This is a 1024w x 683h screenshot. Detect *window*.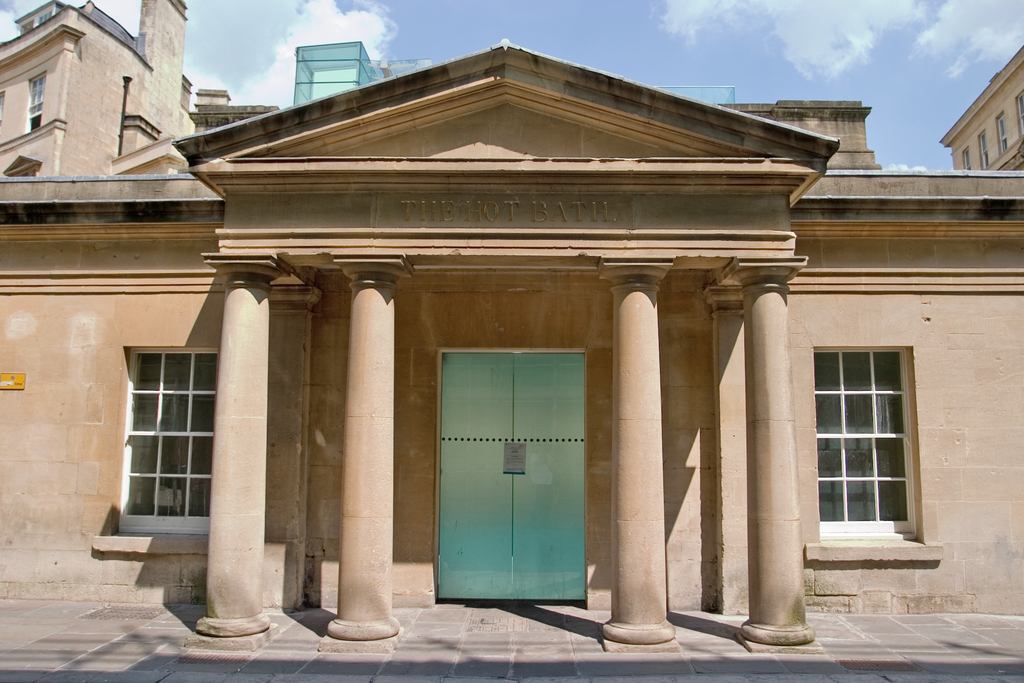
122, 328, 221, 544.
